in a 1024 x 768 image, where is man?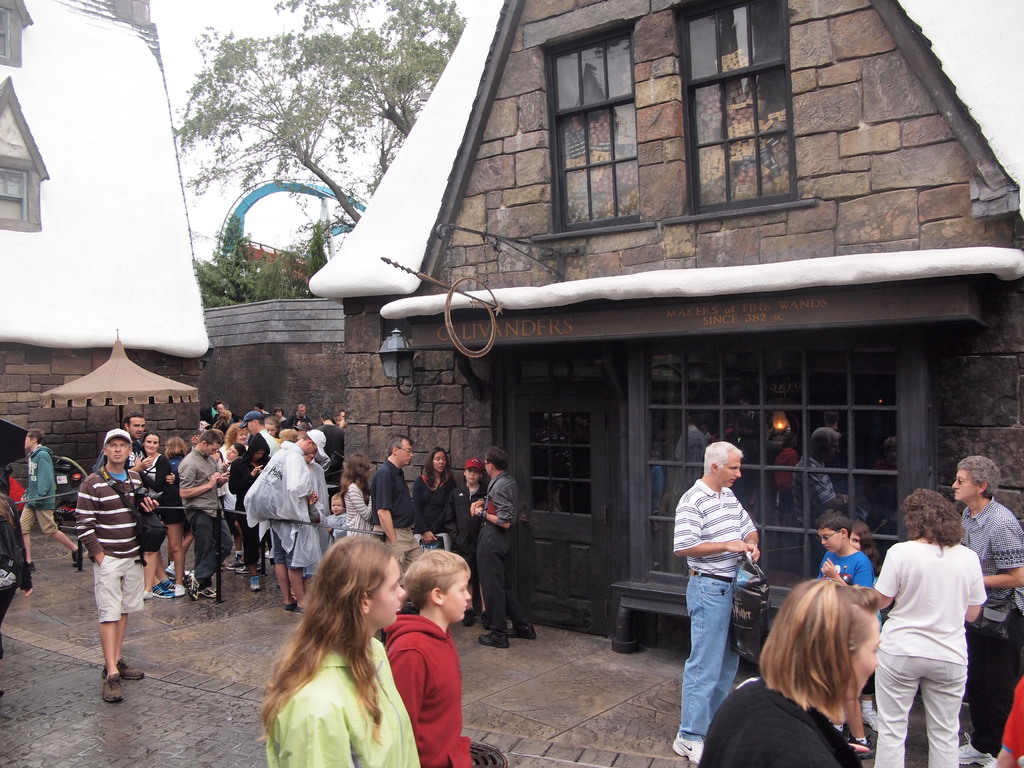
x1=74, y1=428, x2=159, y2=703.
